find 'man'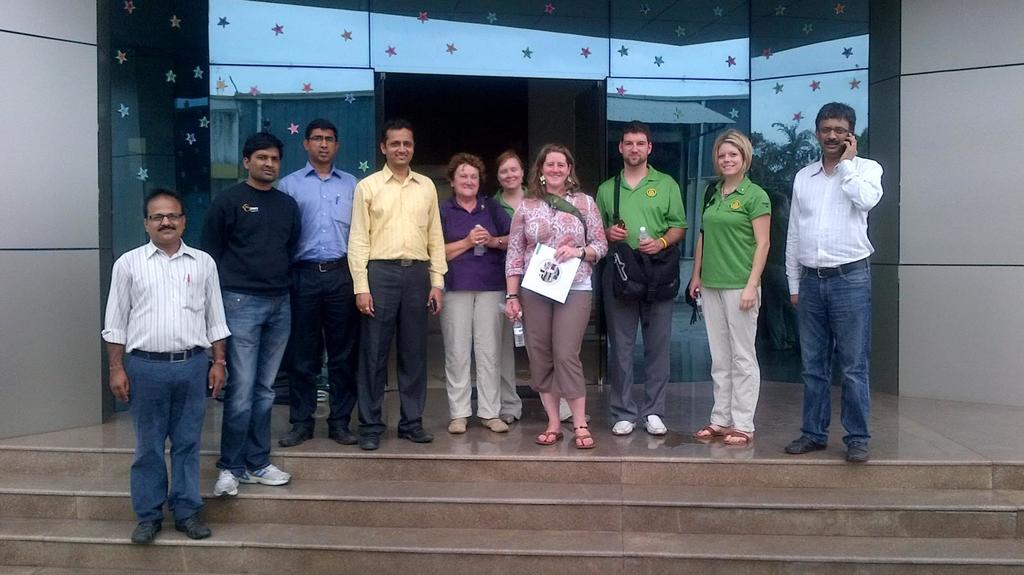
region(595, 123, 690, 435)
